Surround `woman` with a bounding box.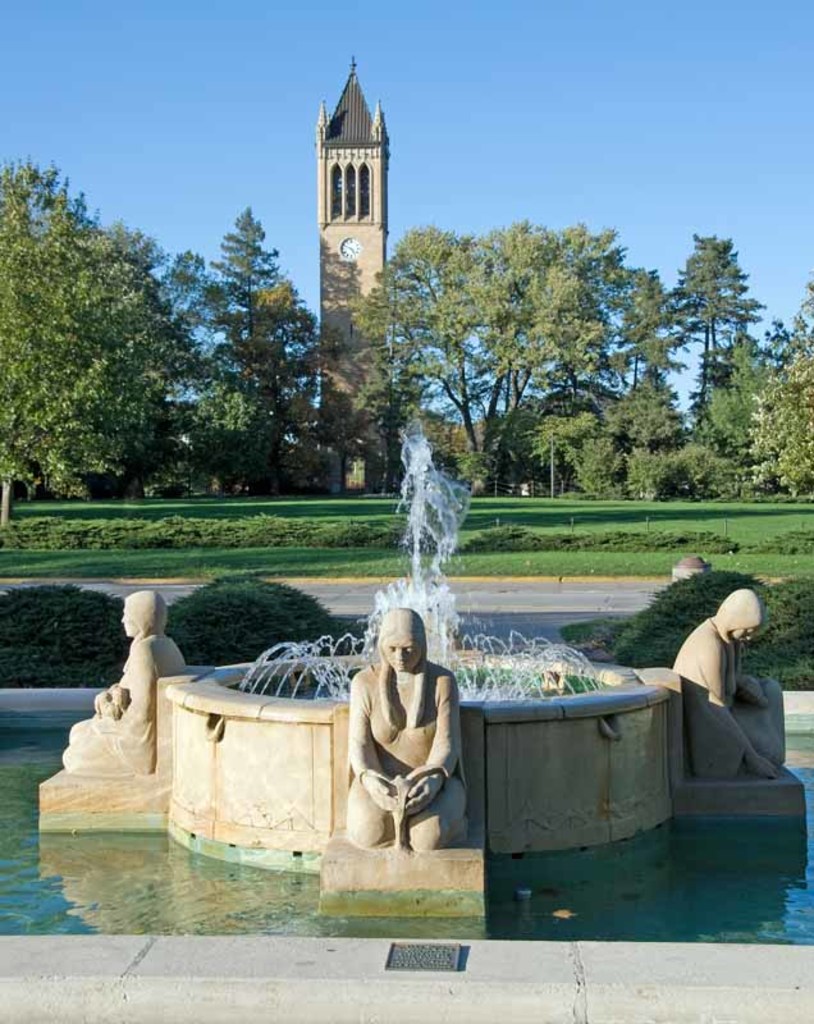
{"left": 668, "top": 585, "right": 797, "bottom": 782}.
